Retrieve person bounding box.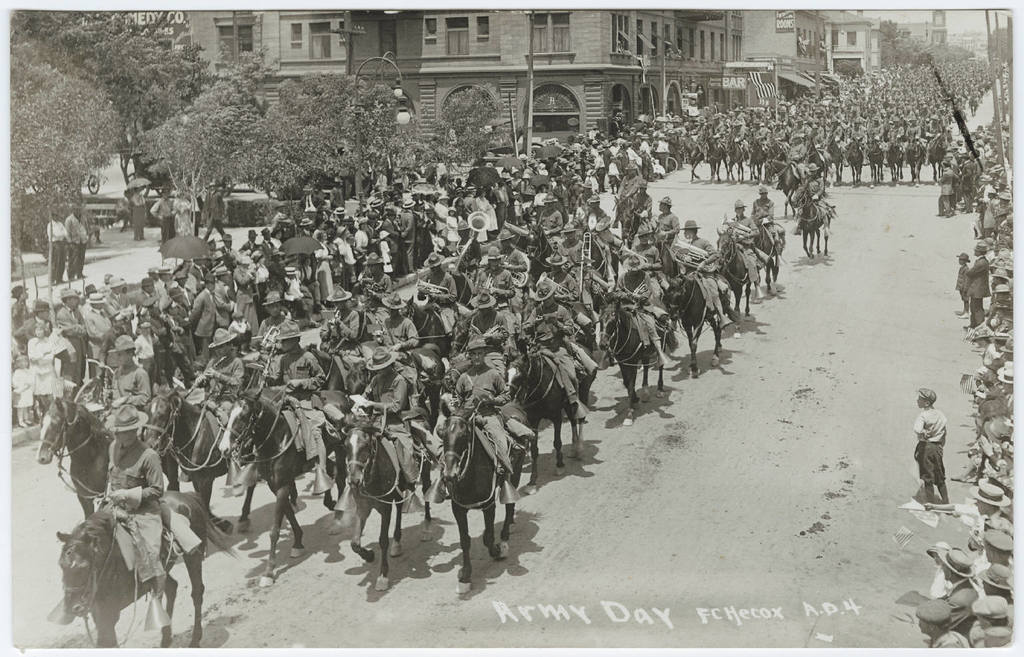
Bounding box: region(645, 203, 665, 241).
